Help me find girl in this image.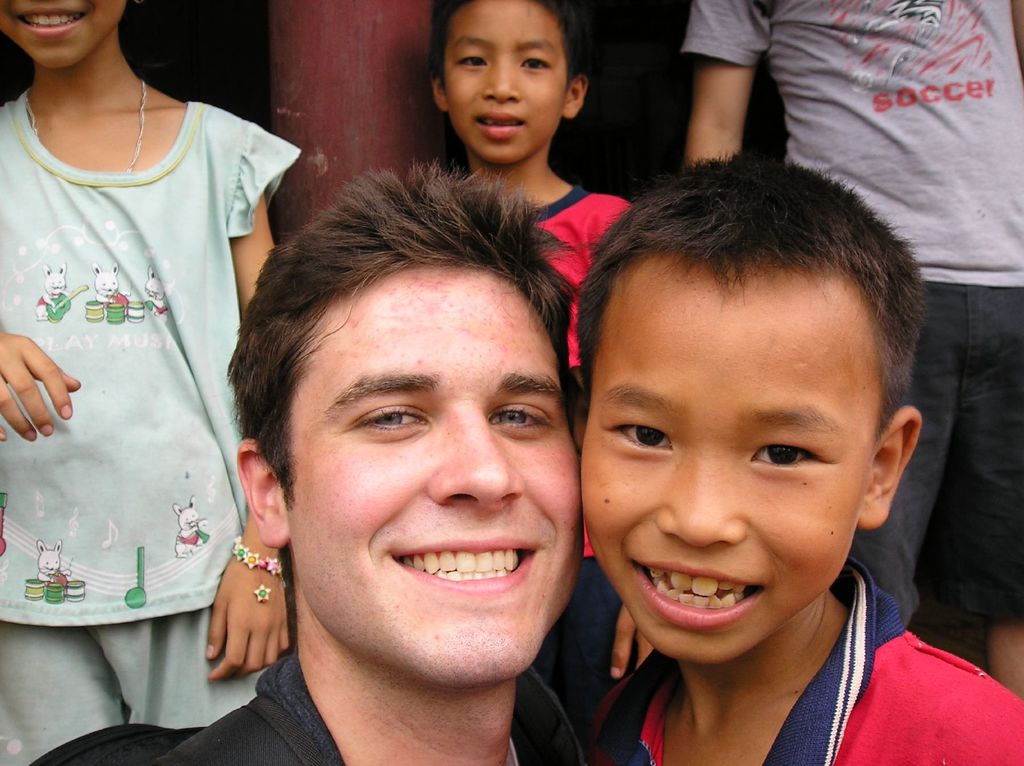
Found it: bbox(0, 0, 294, 722).
